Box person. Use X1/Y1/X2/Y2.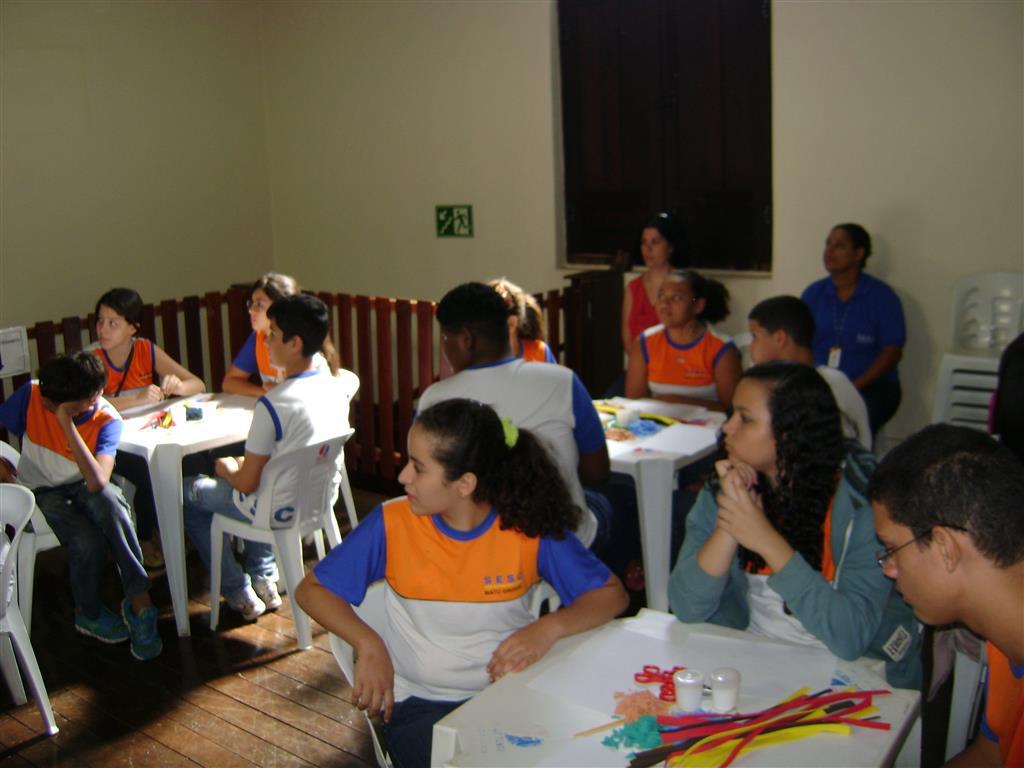
179/292/354/624.
